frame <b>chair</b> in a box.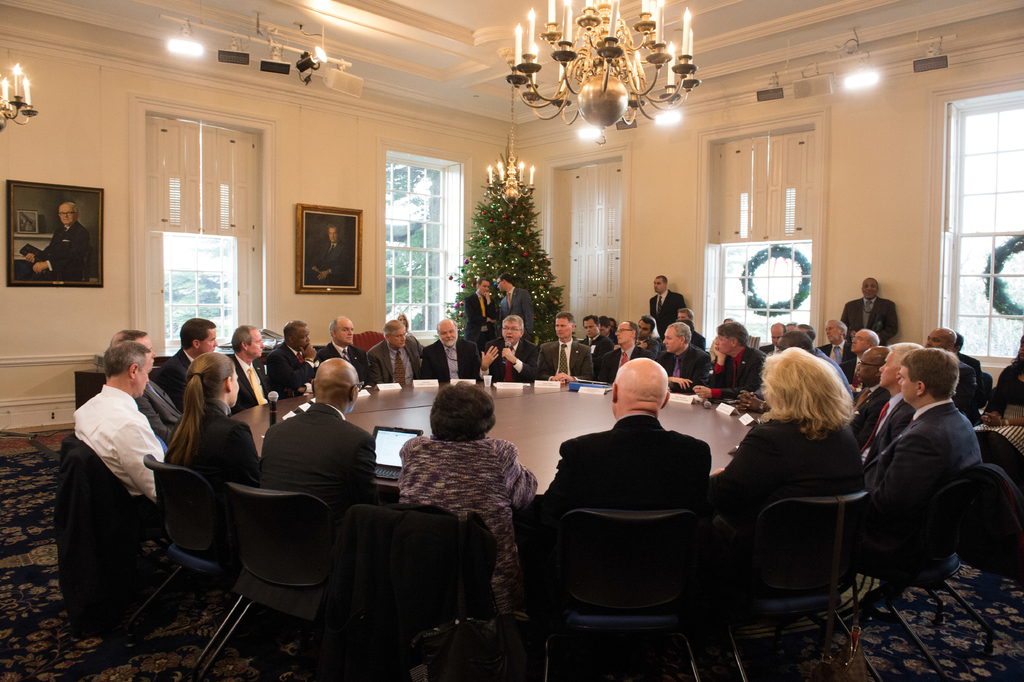
<bbox>124, 452, 257, 674</bbox>.
